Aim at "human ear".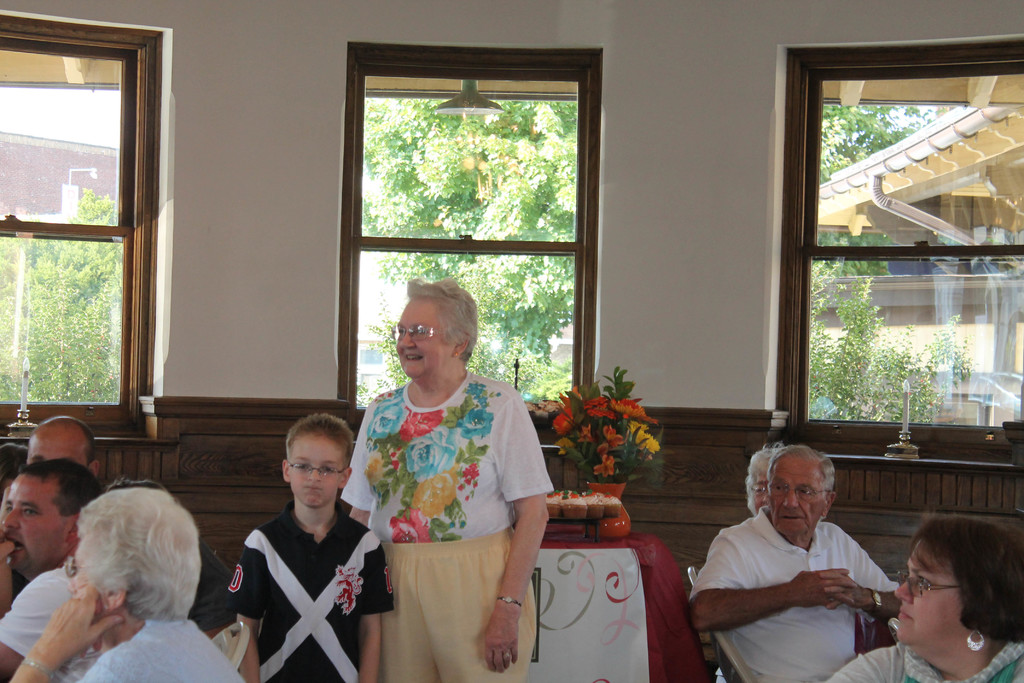
Aimed at crop(452, 334, 470, 356).
